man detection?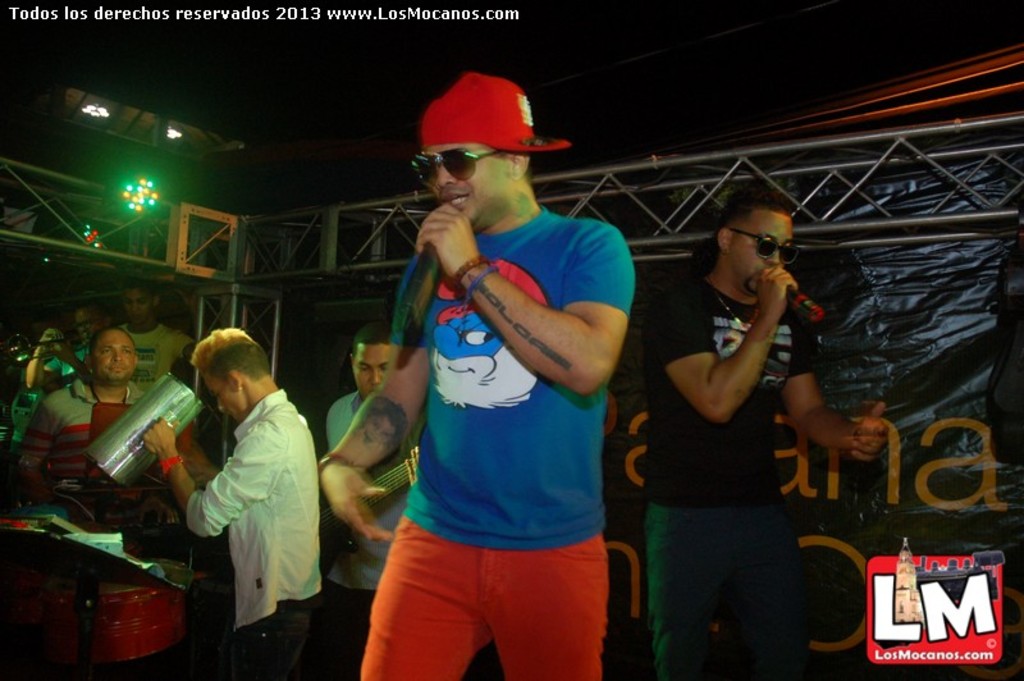
box=[140, 332, 320, 680]
